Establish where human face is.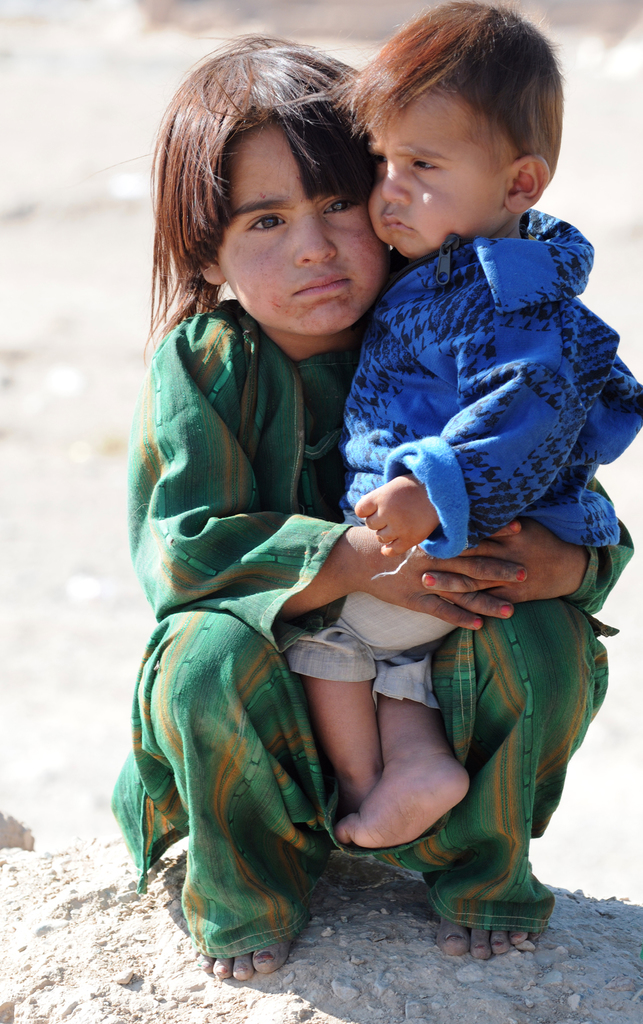
Established at l=372, t=92, r=520, b=259.
